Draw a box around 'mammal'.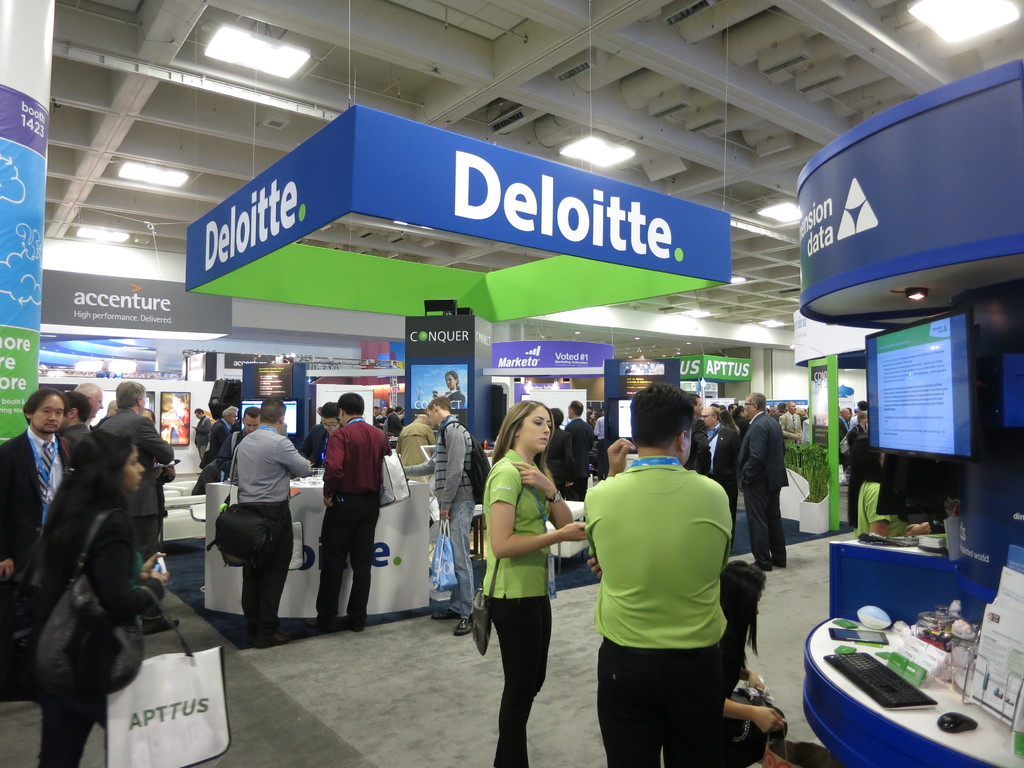
<box>724,559,790,766</box>.
